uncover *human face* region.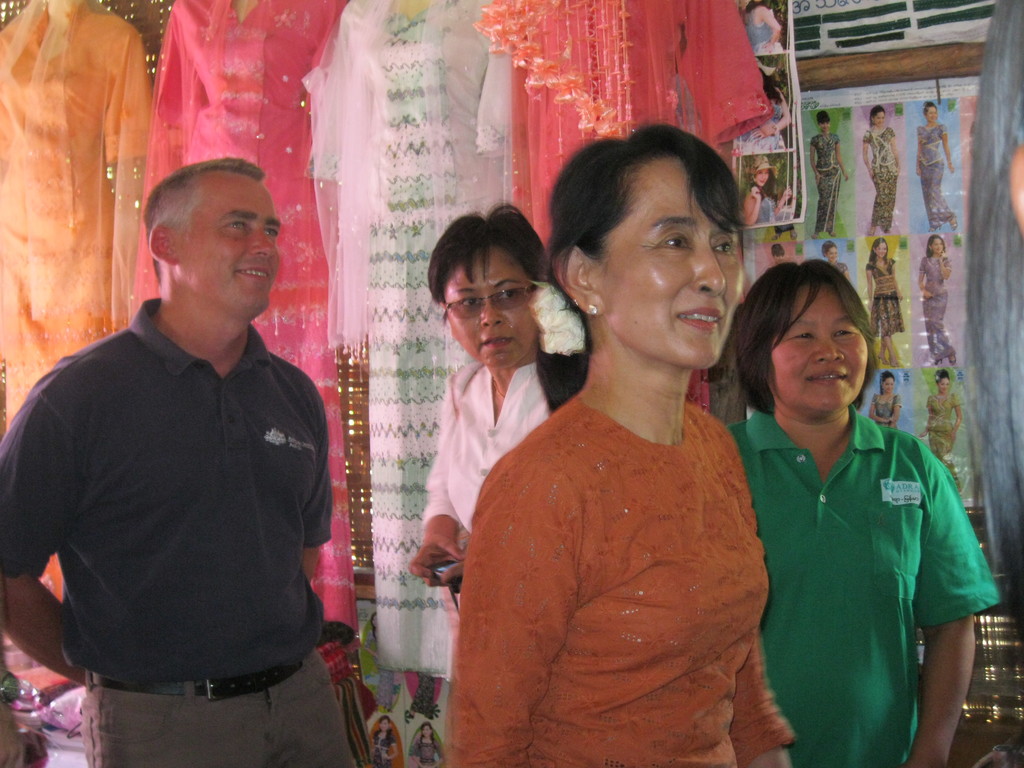
Uncovered: locate(884, 373, 895, 397).
